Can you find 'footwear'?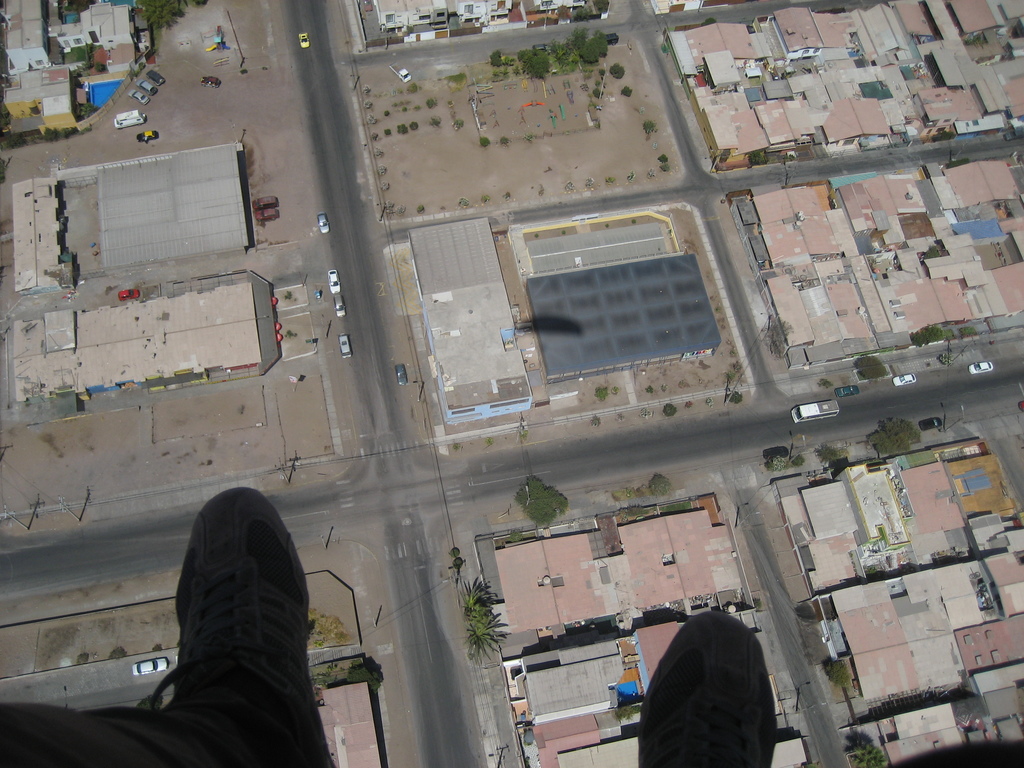
Yes, bounding box: x1=640 y1=611 x2=785 y2=767.
